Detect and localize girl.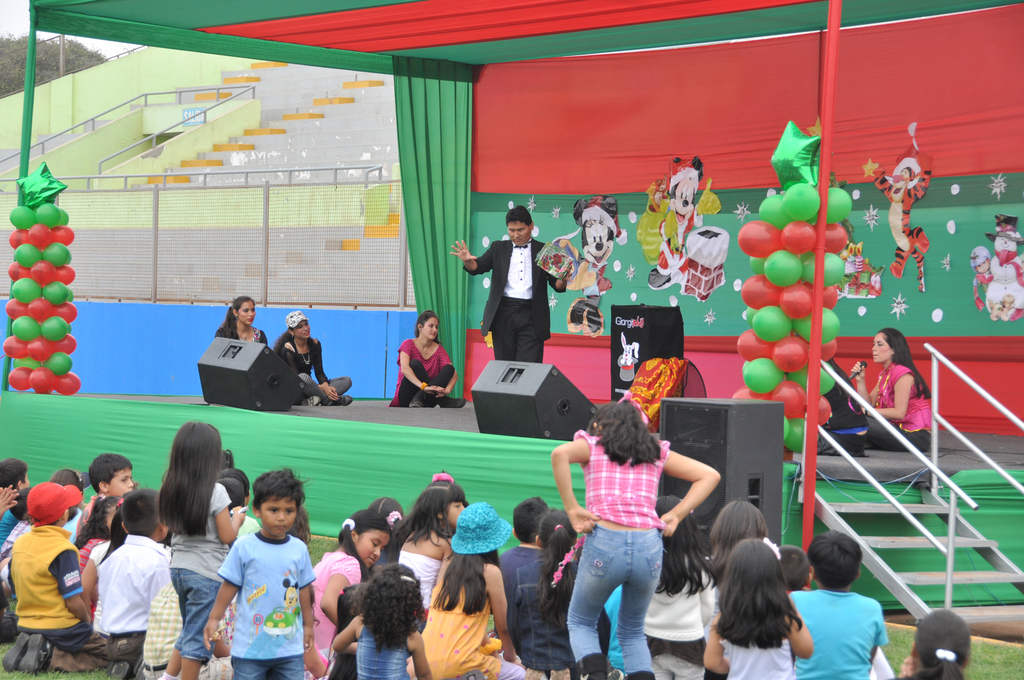
Localized at (703, 536, 813, 679).
